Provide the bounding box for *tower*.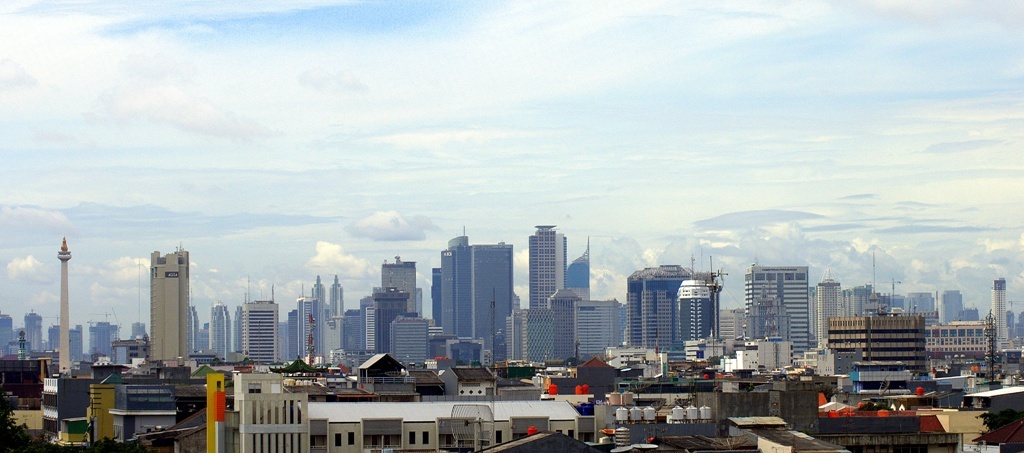
<box>21,308,41,354</box>.
